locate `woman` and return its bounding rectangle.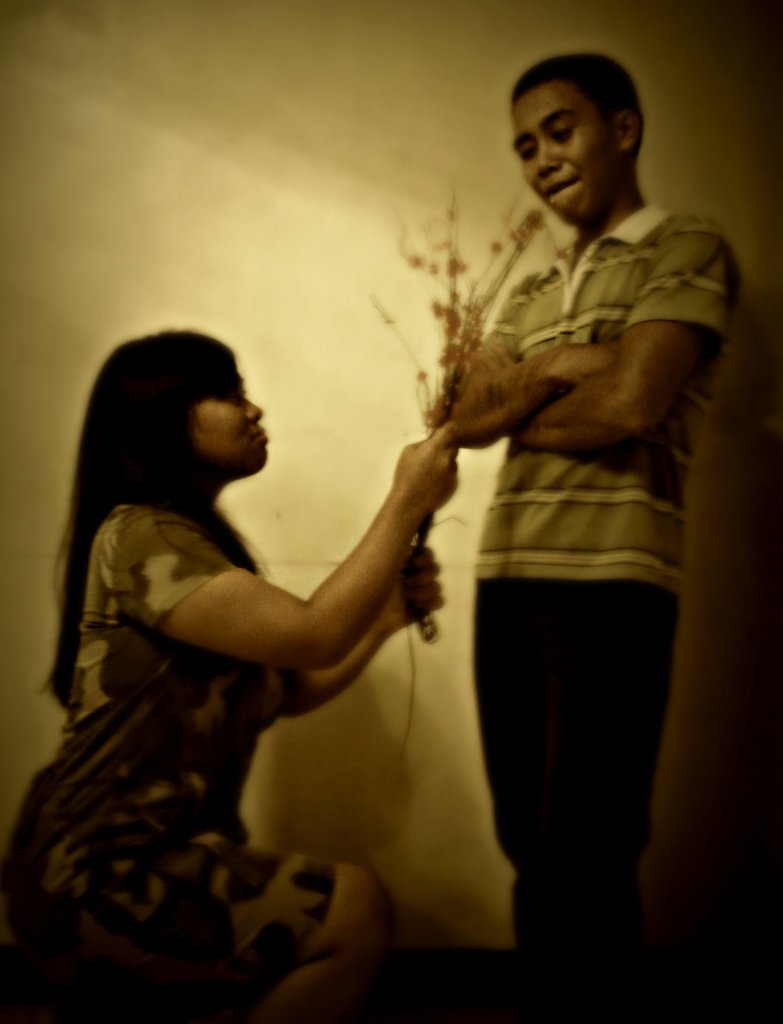
box=[0, 132, 629, 996].
